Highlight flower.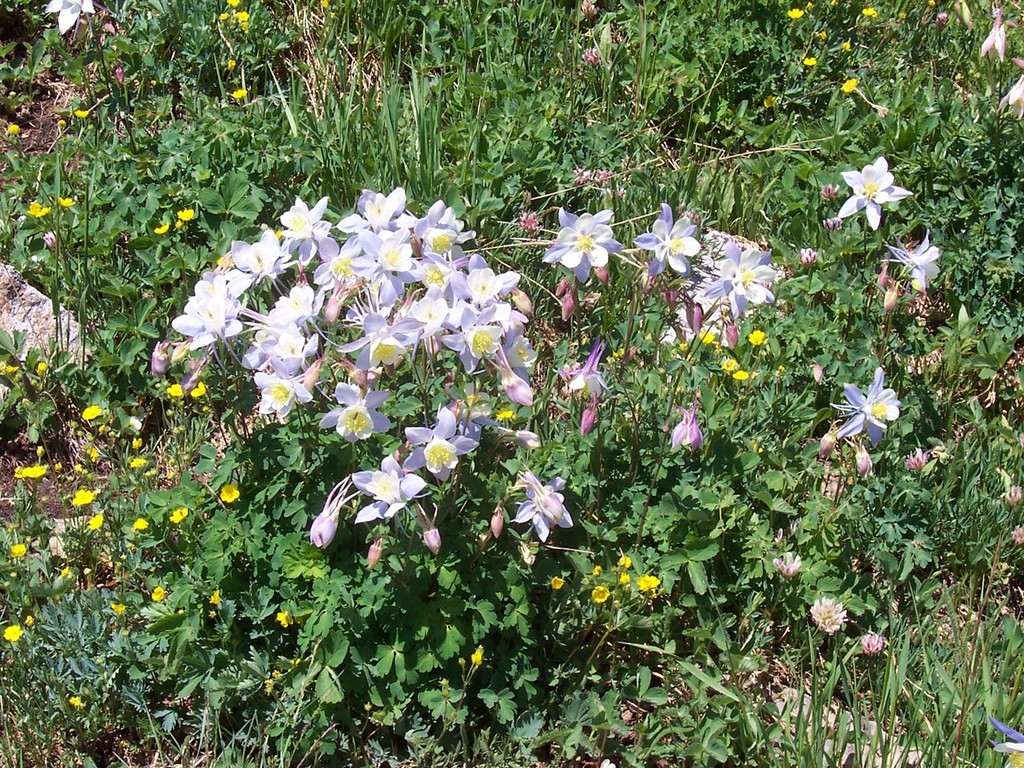
Highlighted region: x1=0 y1=627 x2=26 y2=643.
